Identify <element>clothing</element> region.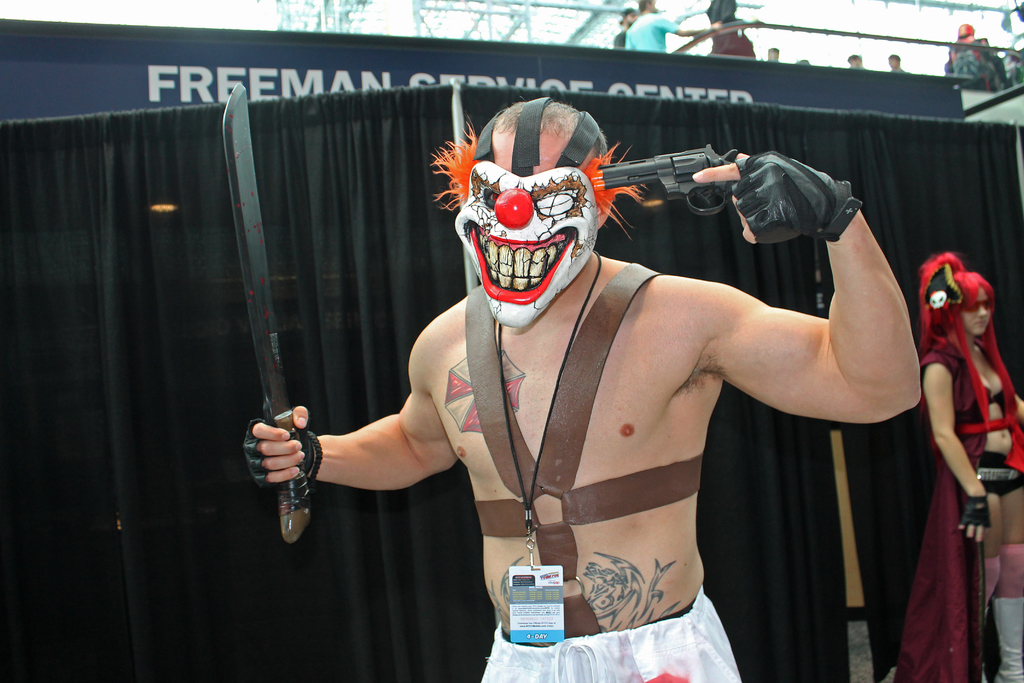
Region: Rect(611, 29, 625, 51).
